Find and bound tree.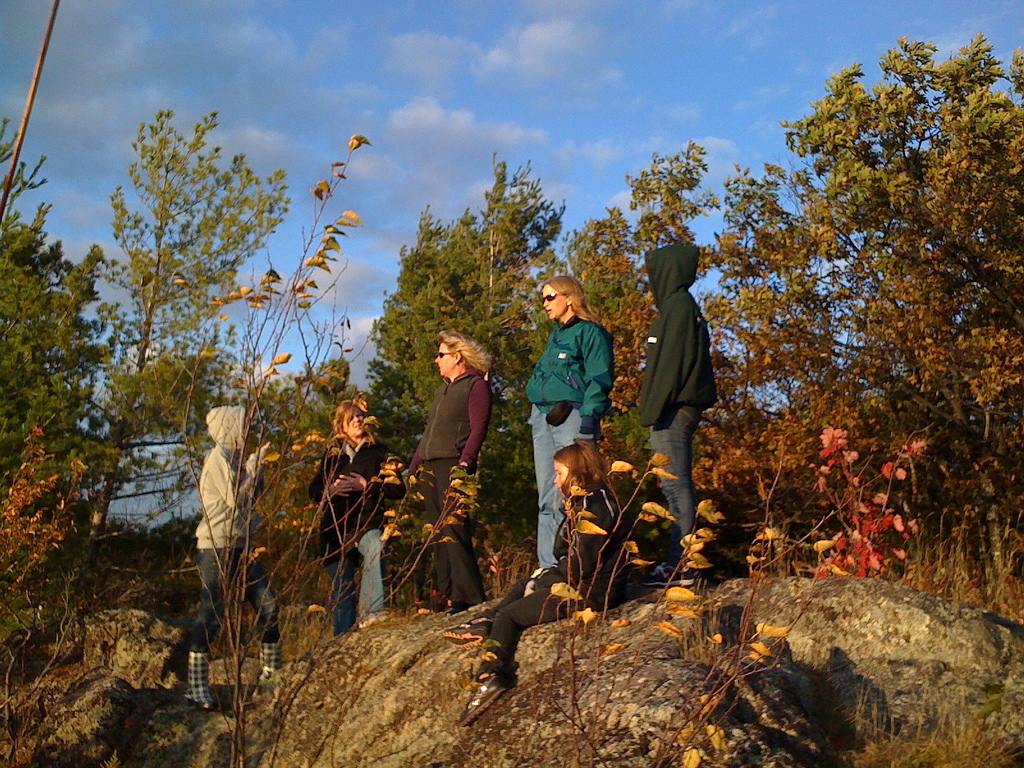
Bound: [0, 109, 65, 761].
